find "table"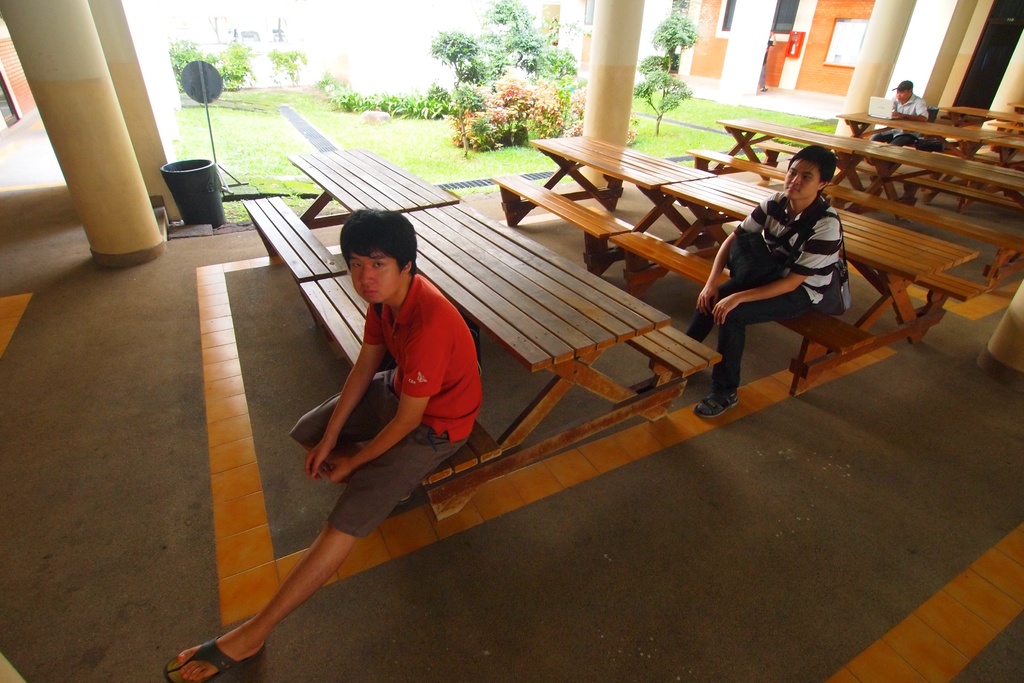
box=[843, 108, 1003, 157]
